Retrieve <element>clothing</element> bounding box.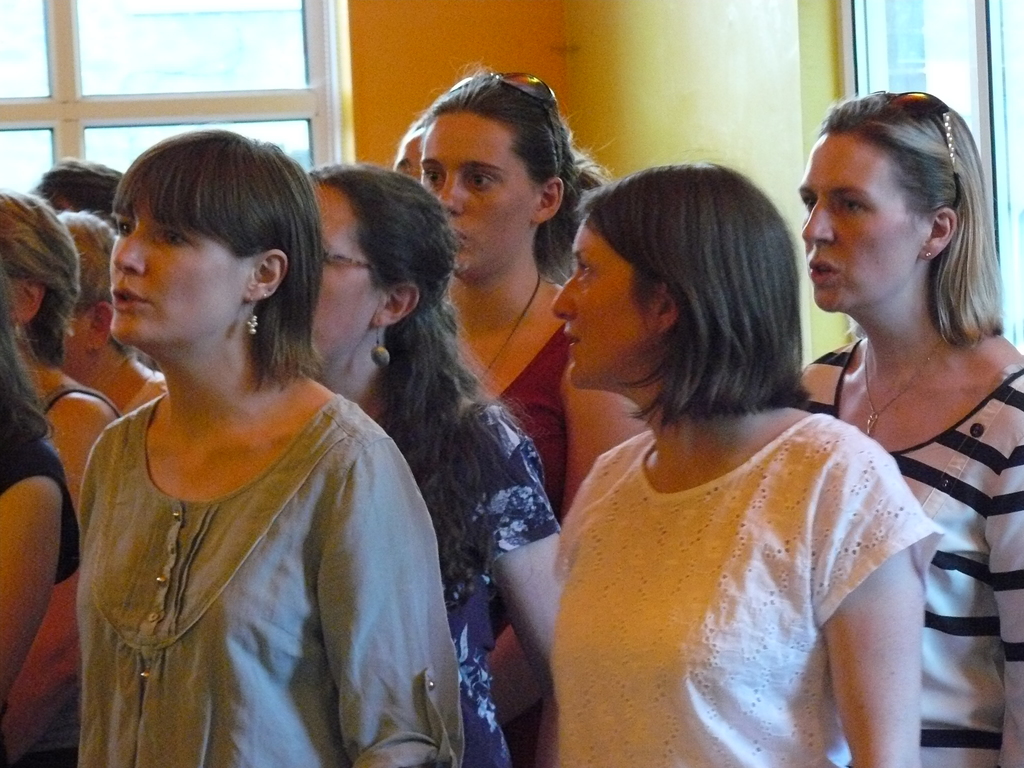
Bounding box: pyautogui.locateOnScreen(555, 372, 950, 748).
